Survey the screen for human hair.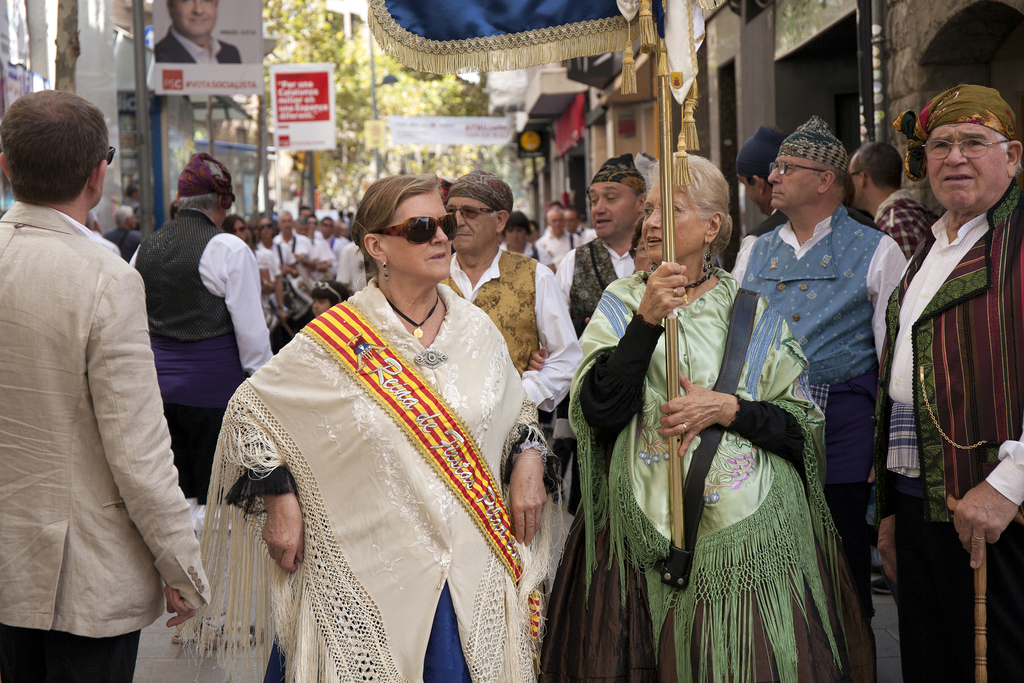
Survey found: (849,141,906,188).
